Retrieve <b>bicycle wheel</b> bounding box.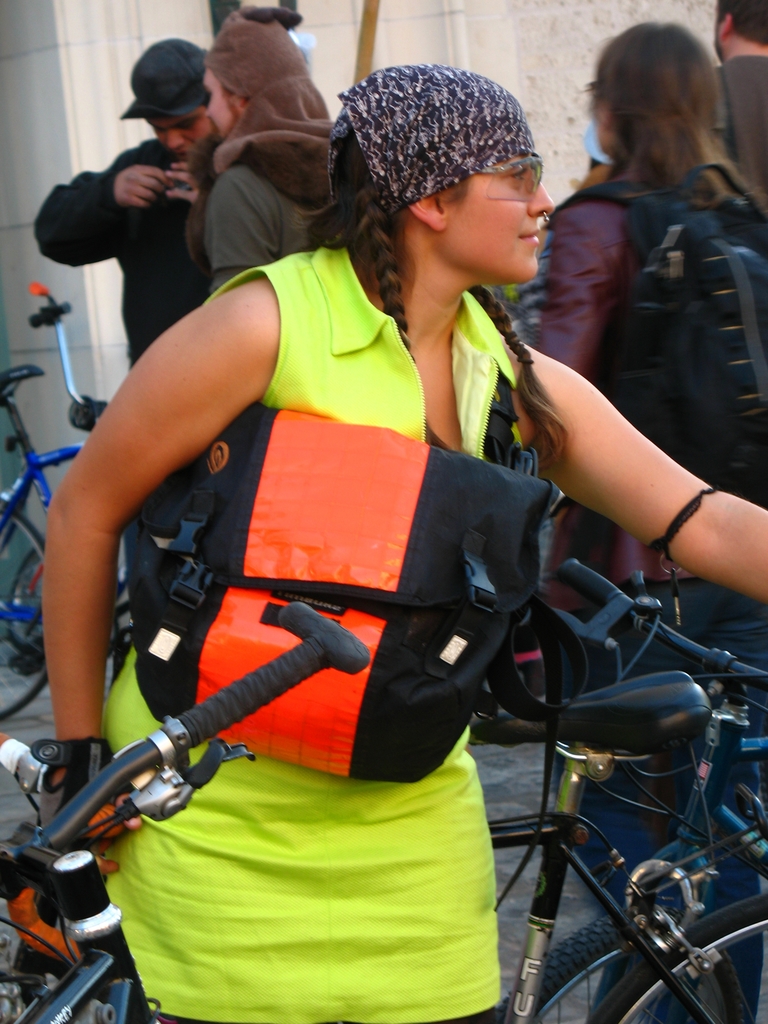
Bounding box: crop(492, 914, 742, 1023).
